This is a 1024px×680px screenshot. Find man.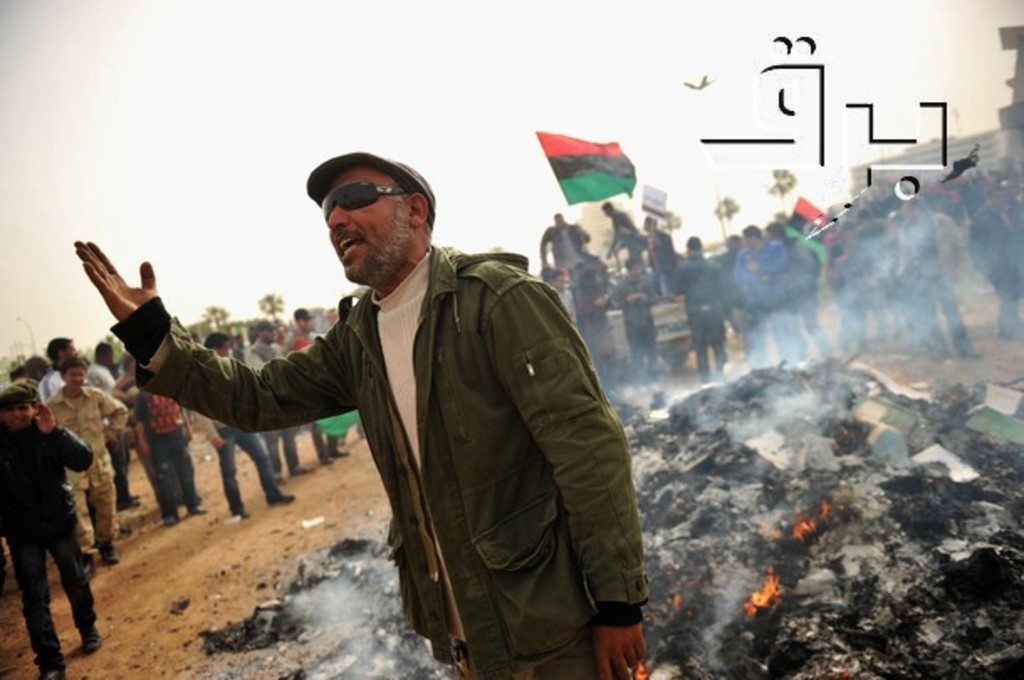
Bounding box: BBox(203, 327, 309, 520).
